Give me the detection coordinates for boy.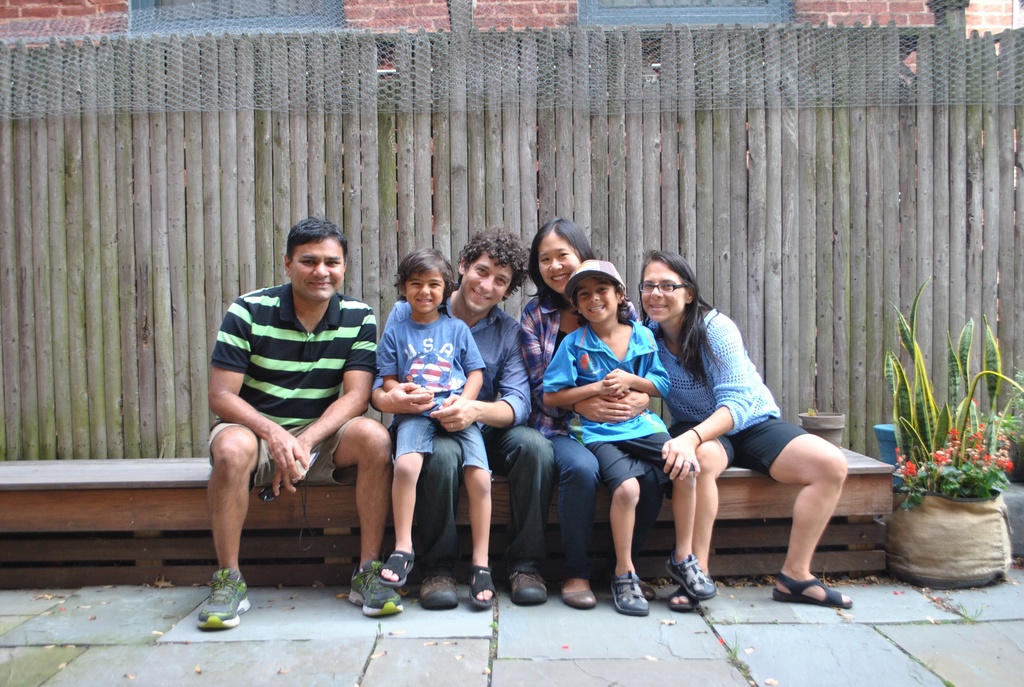
(left=541, top=259, right=716, bottom=616).
